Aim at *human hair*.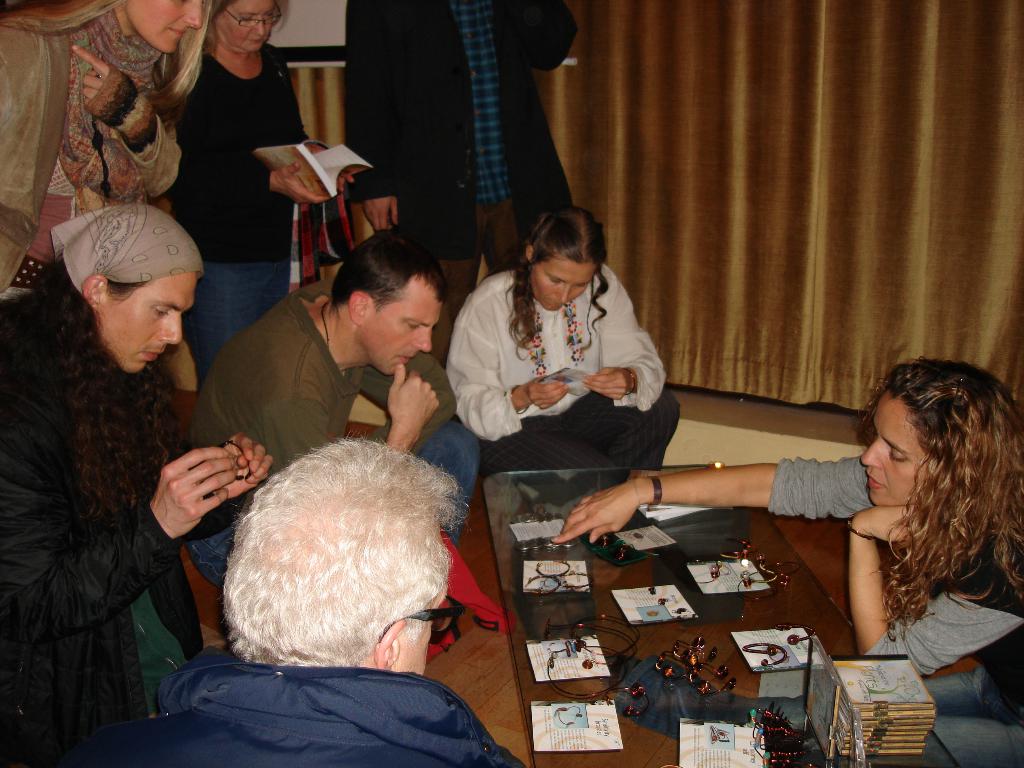
Aimed at [x1=0, y1=0, x2=222, y2=124].
